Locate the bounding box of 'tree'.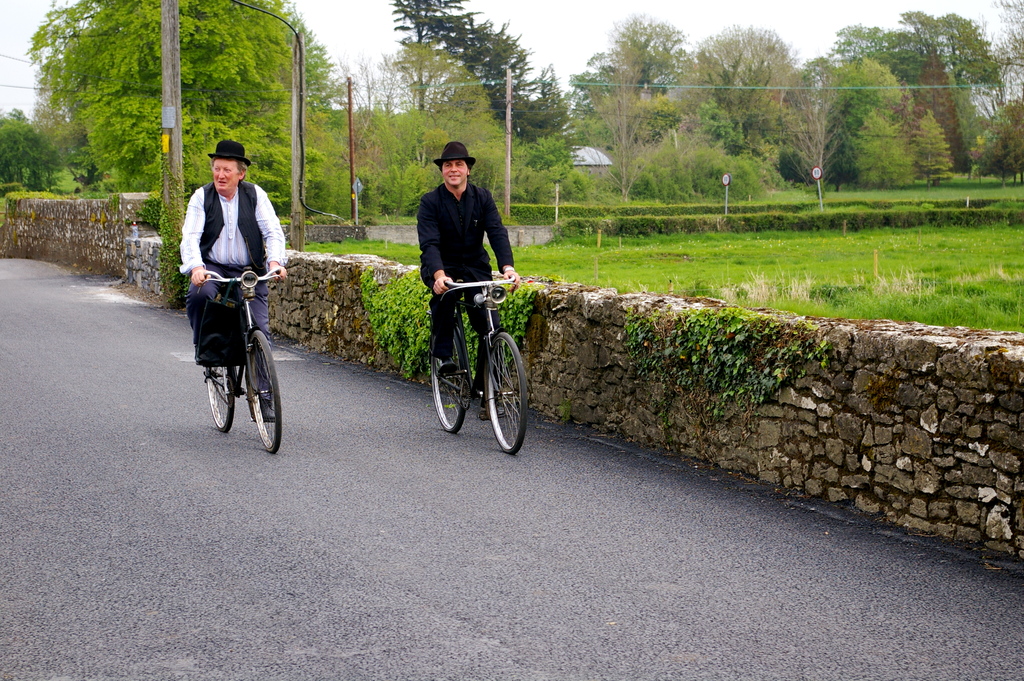
Bounding box: 892/4/1009/122.
